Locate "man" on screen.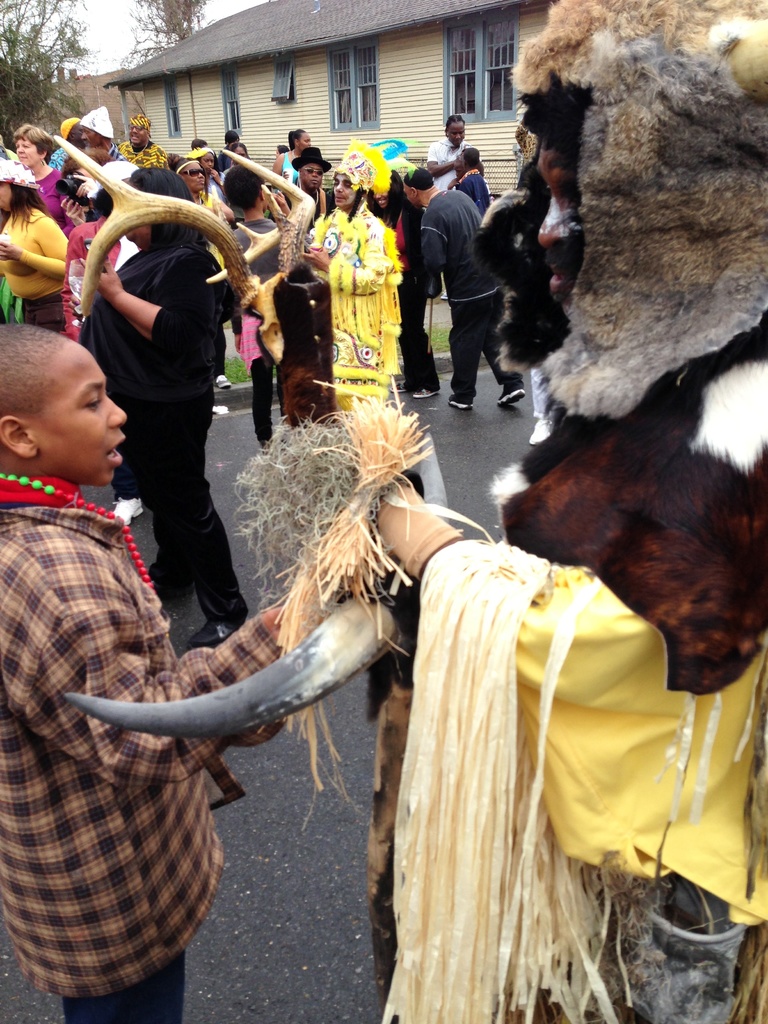
On screen at x1=277 y1=146 x2=328 y2=221.
